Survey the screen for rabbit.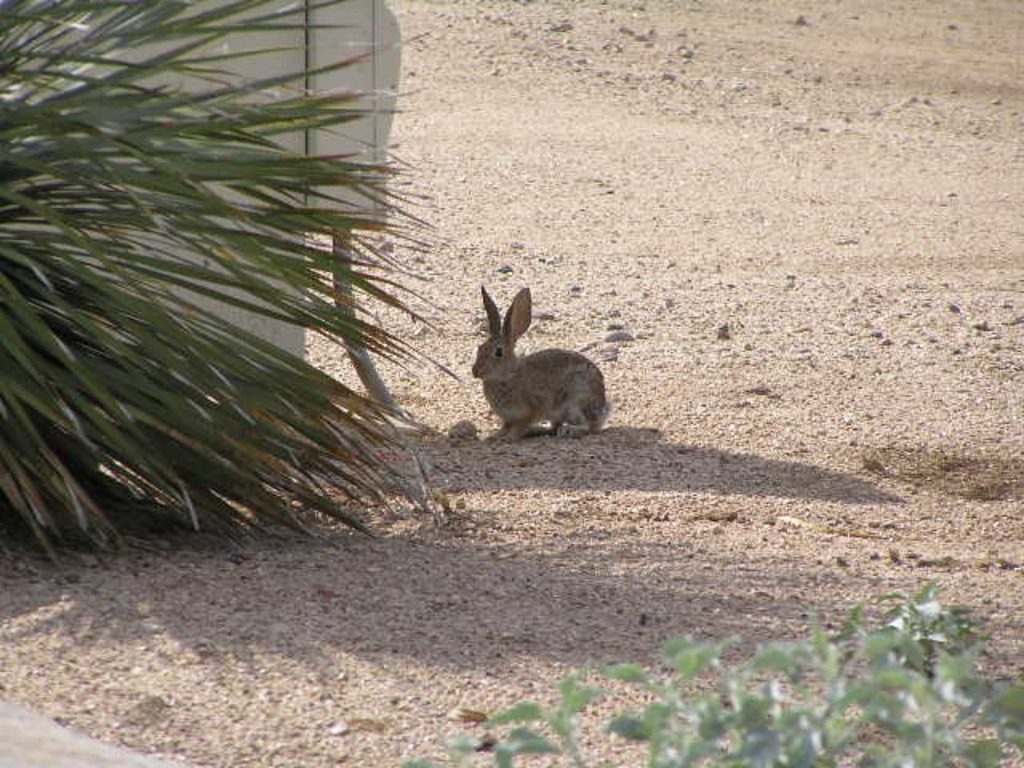
Survey found: BBox(470, 288, 614, 445).
